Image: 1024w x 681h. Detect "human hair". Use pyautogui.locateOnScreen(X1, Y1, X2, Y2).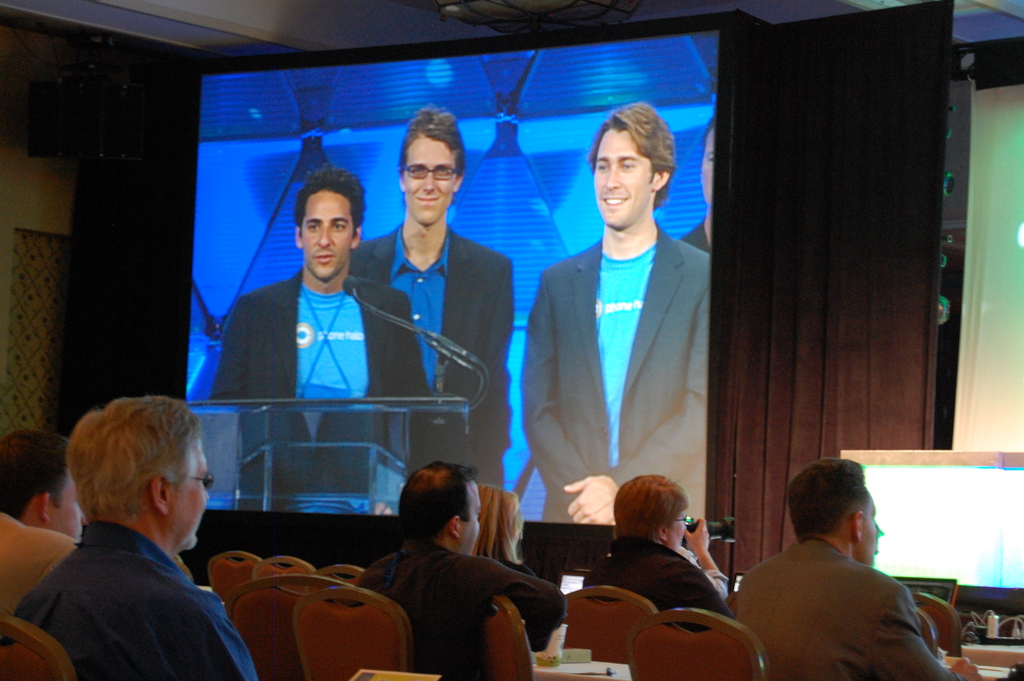
pyautogui.locateOnScreen(289, 167, 366, 235).
